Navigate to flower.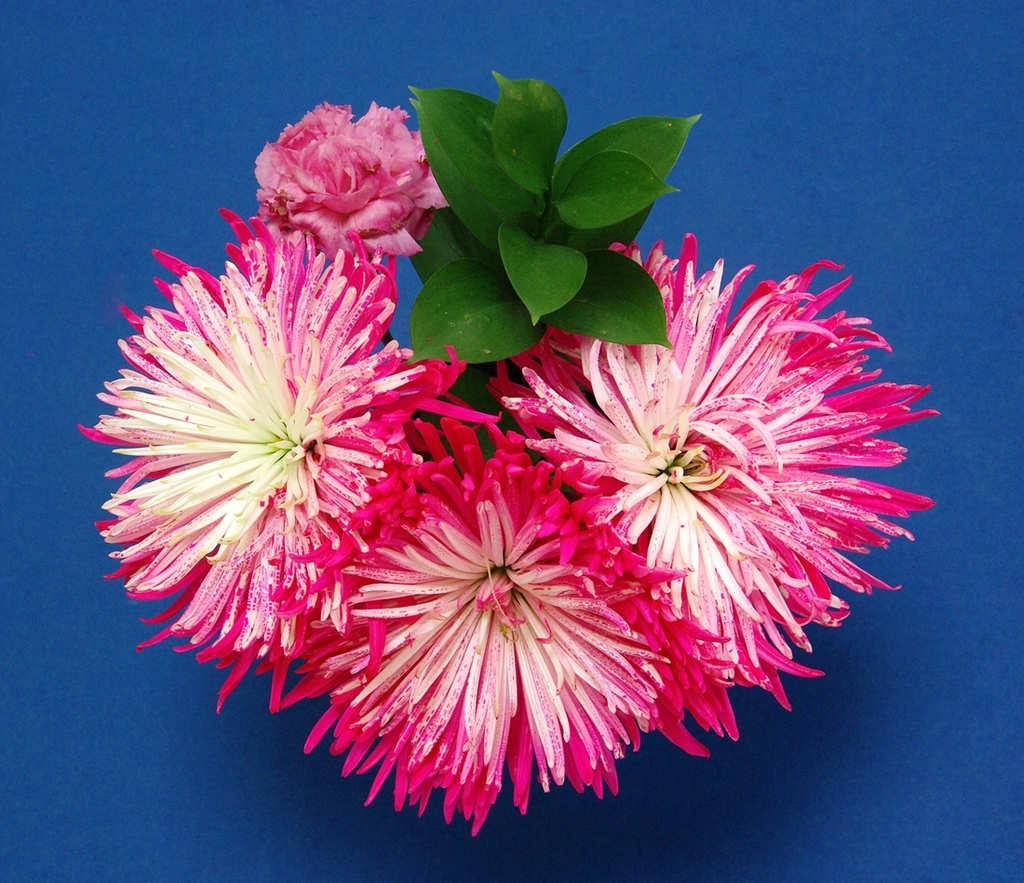
Navigation target: bbox(250, 100, 450, 269).
